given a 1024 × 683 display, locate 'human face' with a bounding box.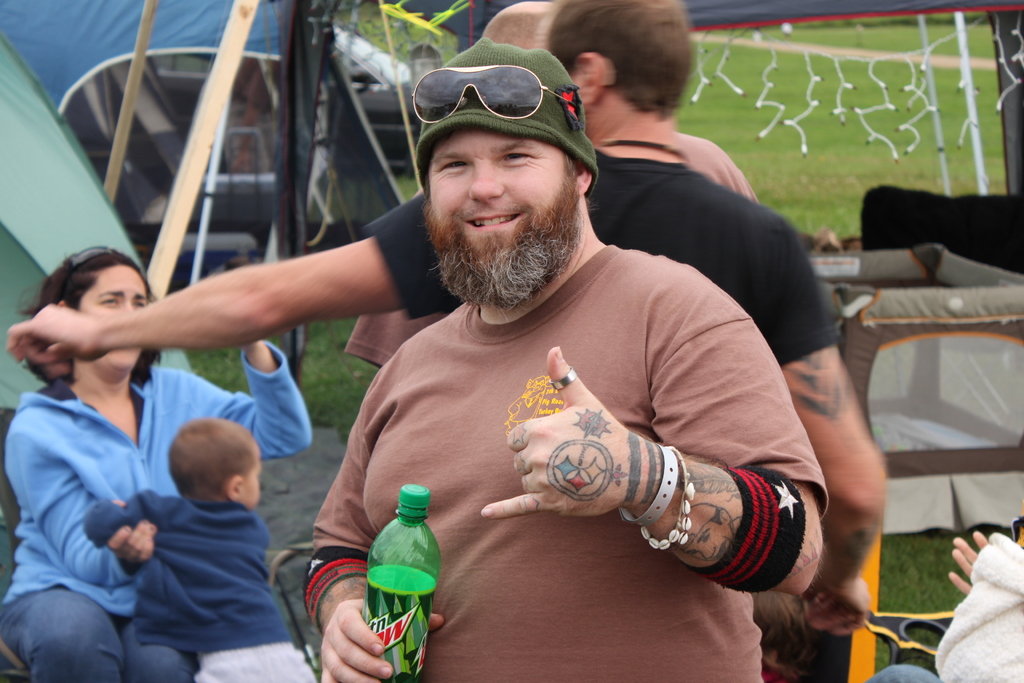
Located: <region>80, 265, 150, 365</region>.
